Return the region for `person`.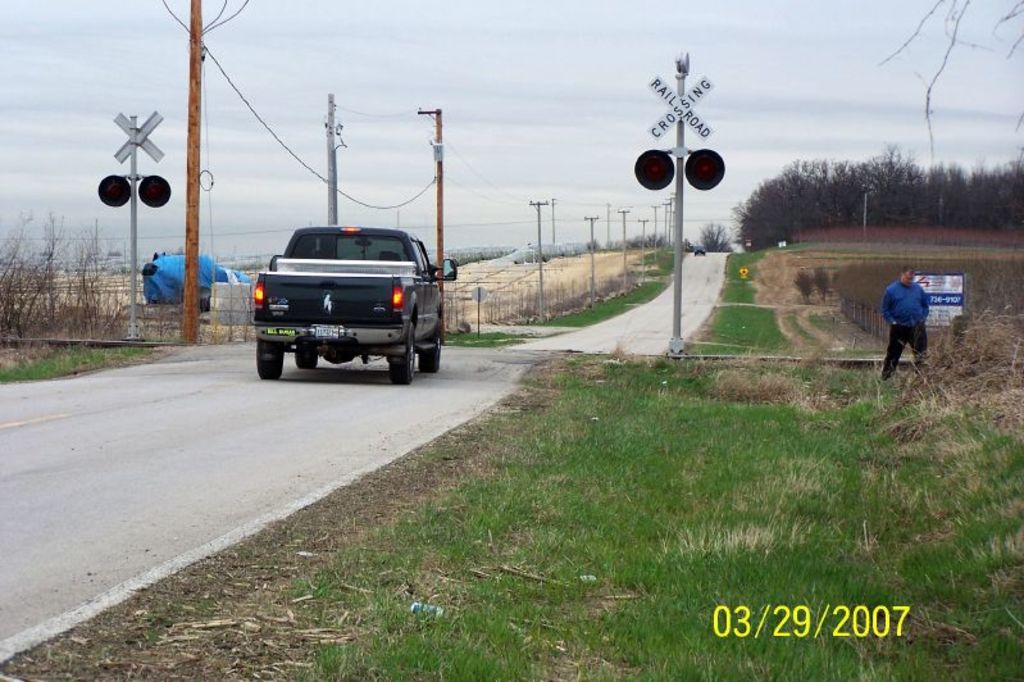
{"left": 884, "top": 265, "right": 927, "bottom": 378}.
